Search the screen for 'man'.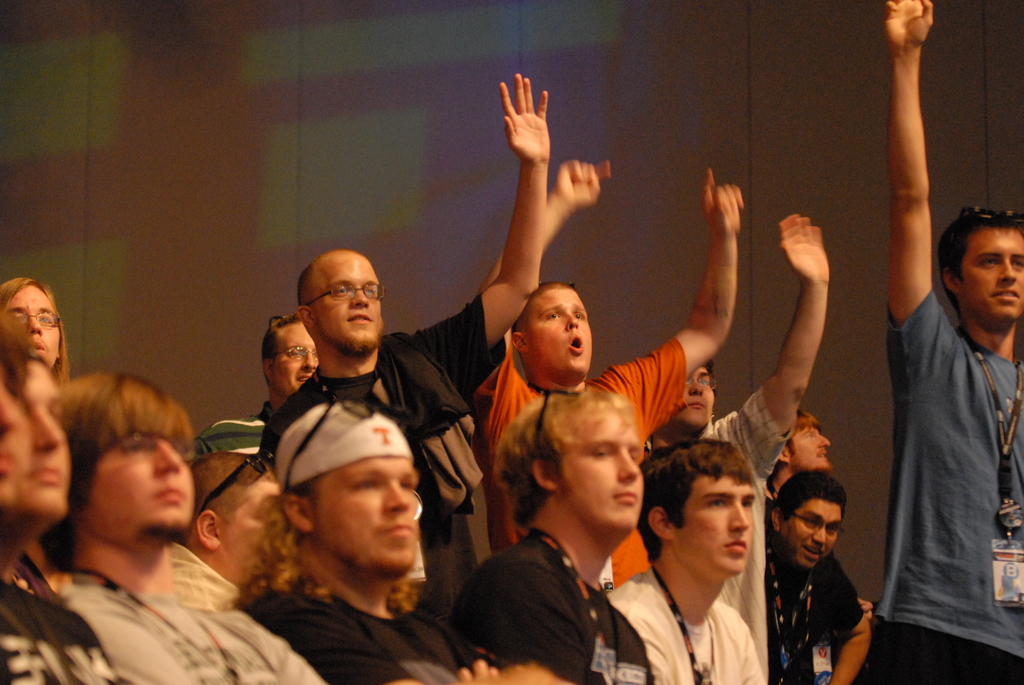
Found at pyautogui.locateOnScreen(767, 463, 872, 684).
